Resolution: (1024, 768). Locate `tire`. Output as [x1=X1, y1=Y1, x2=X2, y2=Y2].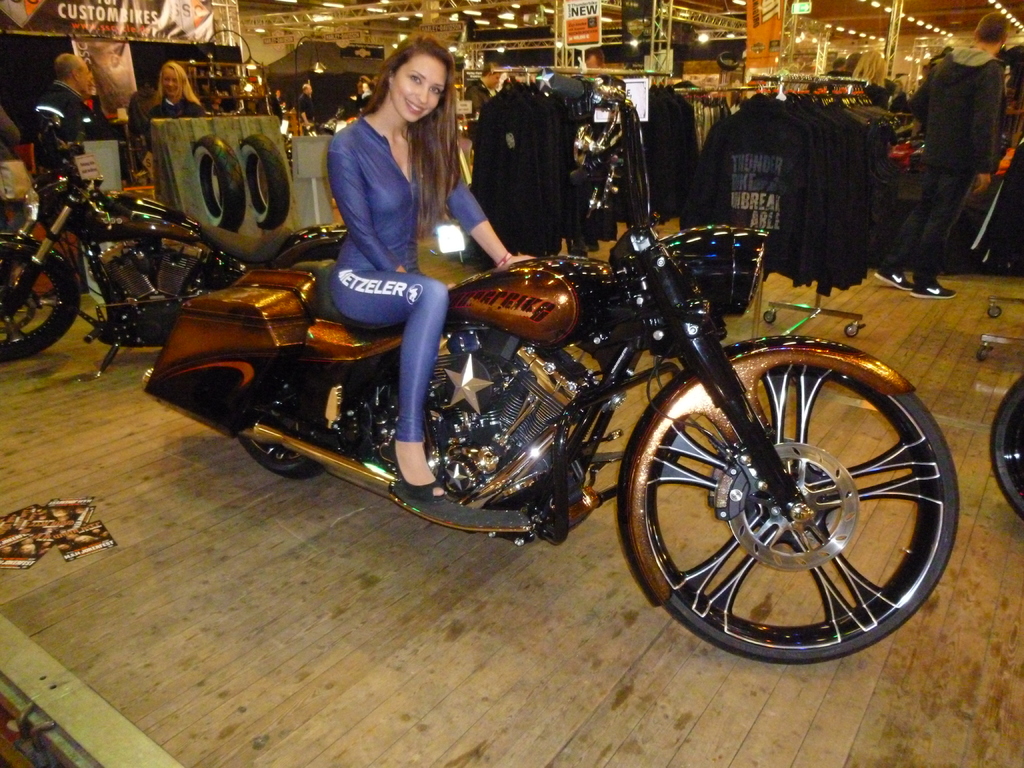
[x1=977, y1=346, x2=988, y2=361].
